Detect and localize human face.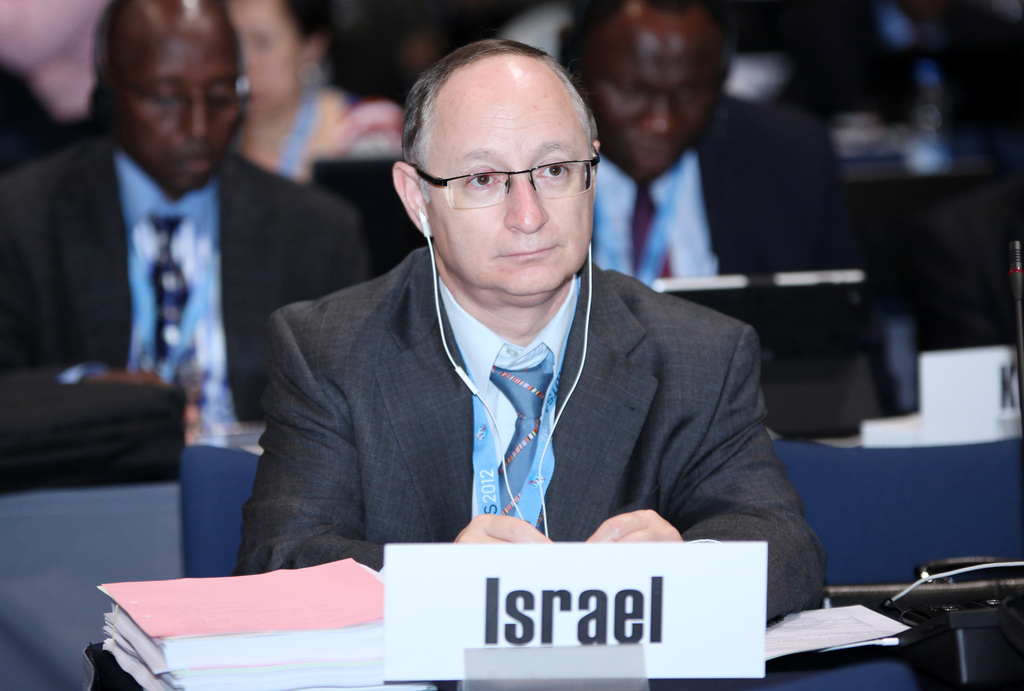
Localized at [116,15,241,190].
